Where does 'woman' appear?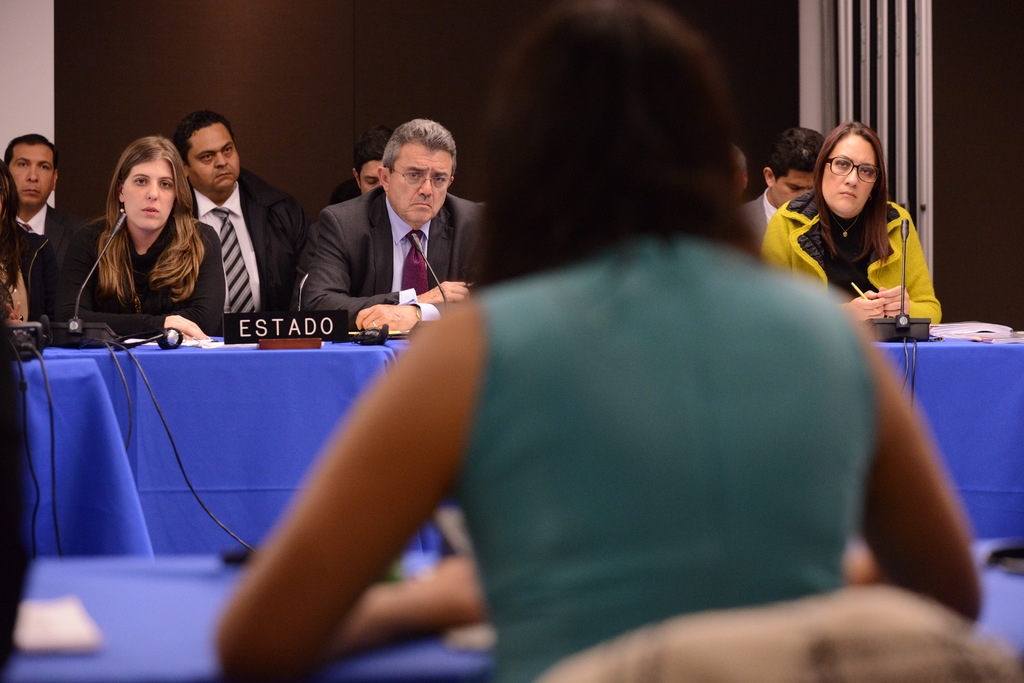
Appears at box=[754, 117, 944, 341].
